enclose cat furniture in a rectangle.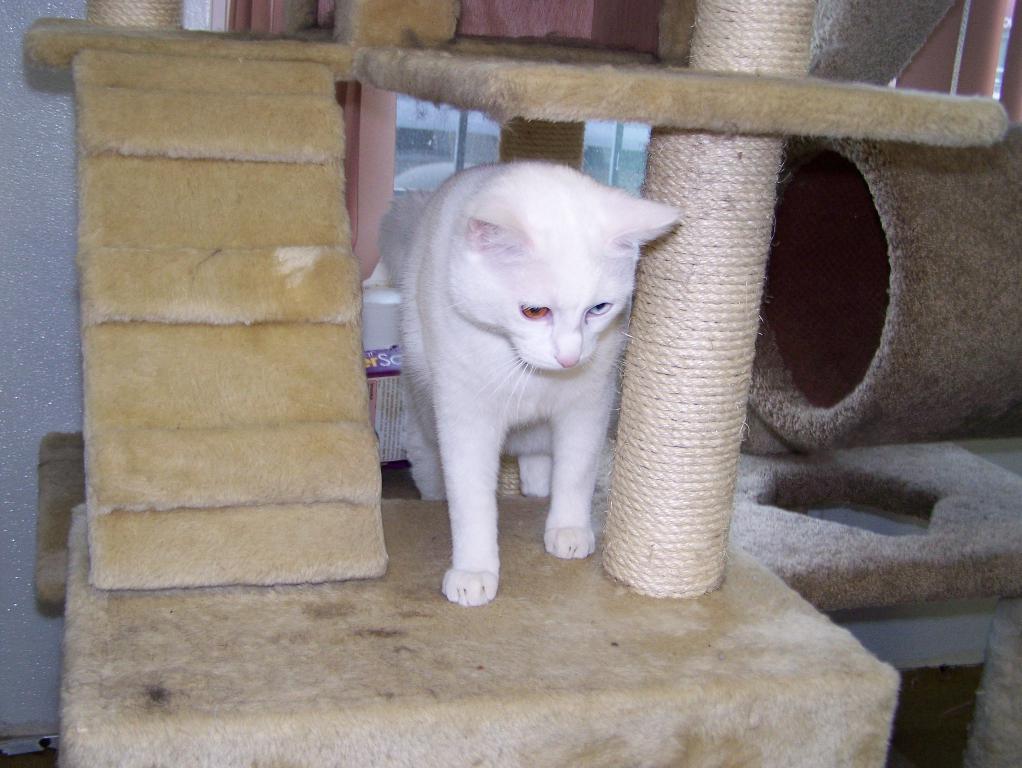
BBox(26, 0, 1007, 767).
